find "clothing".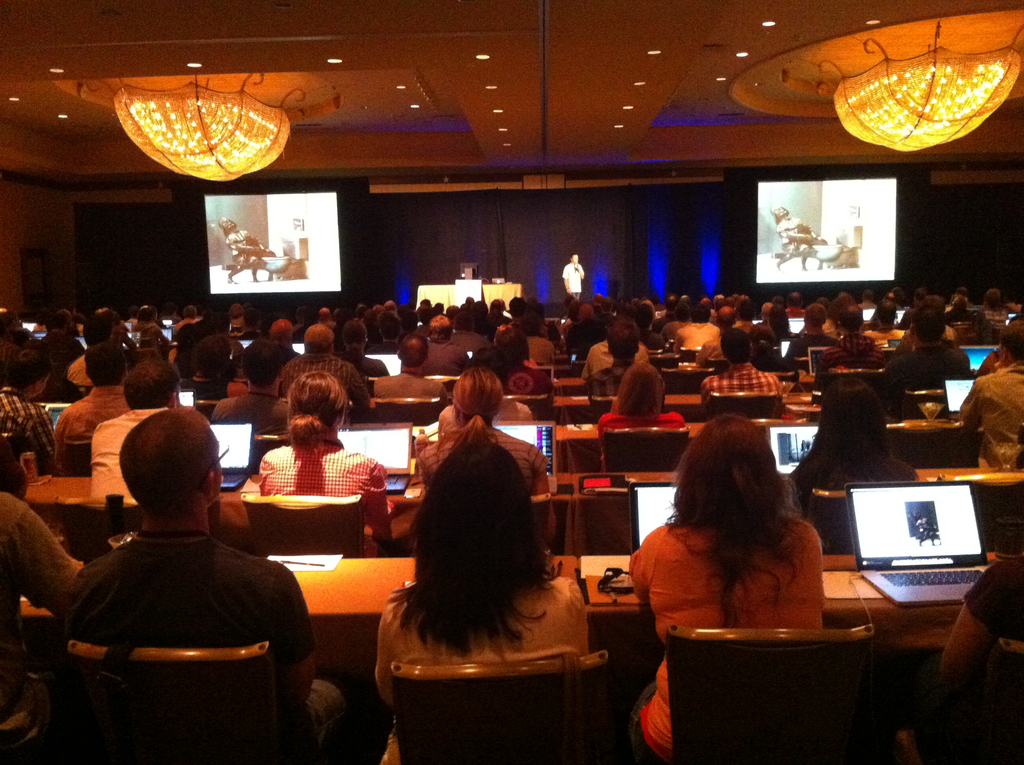
bbox=(587, 358, 636, 398).
